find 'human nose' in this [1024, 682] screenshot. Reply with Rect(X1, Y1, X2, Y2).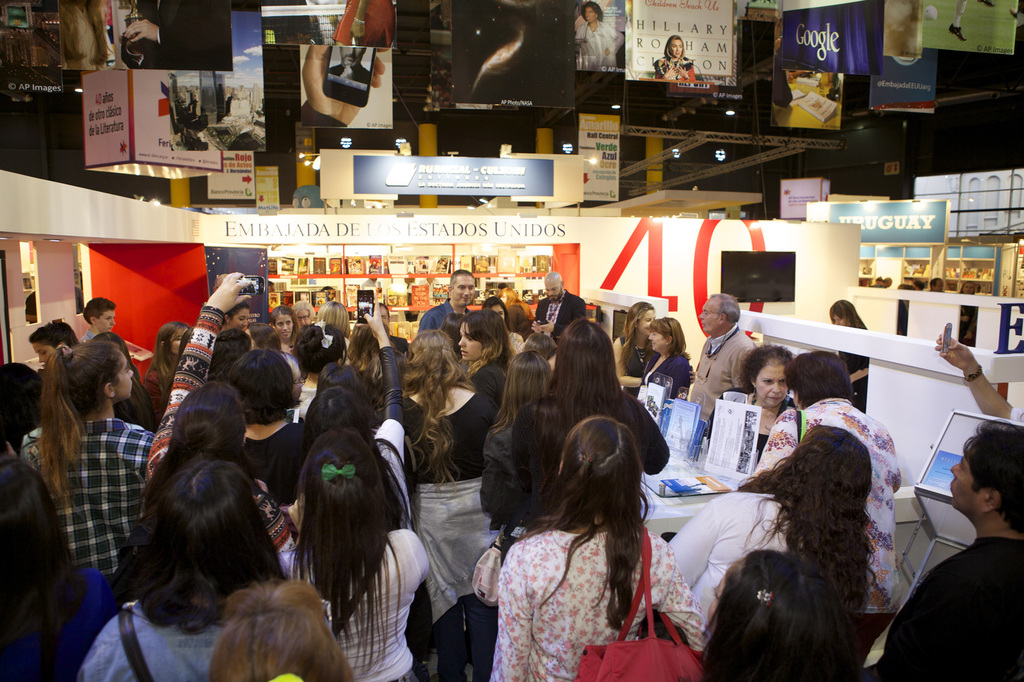
Rect(348, 45, 357, 53).
